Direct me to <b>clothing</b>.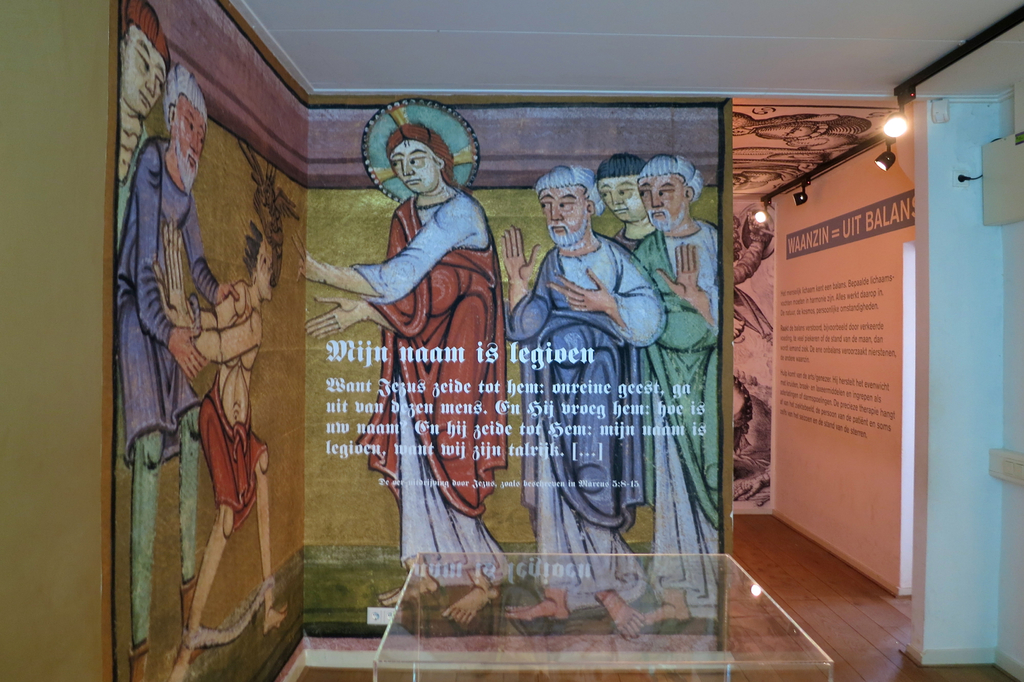
Direction: bbox=[609, 220, 651, 256].
